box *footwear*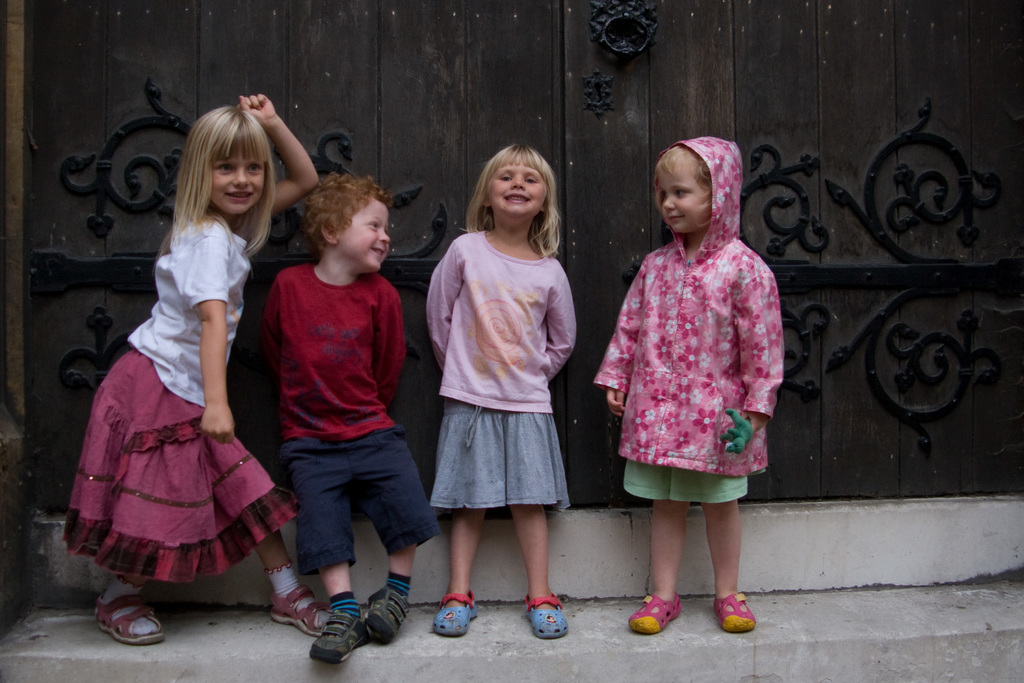
BBox(93, 584, 168, 647)
